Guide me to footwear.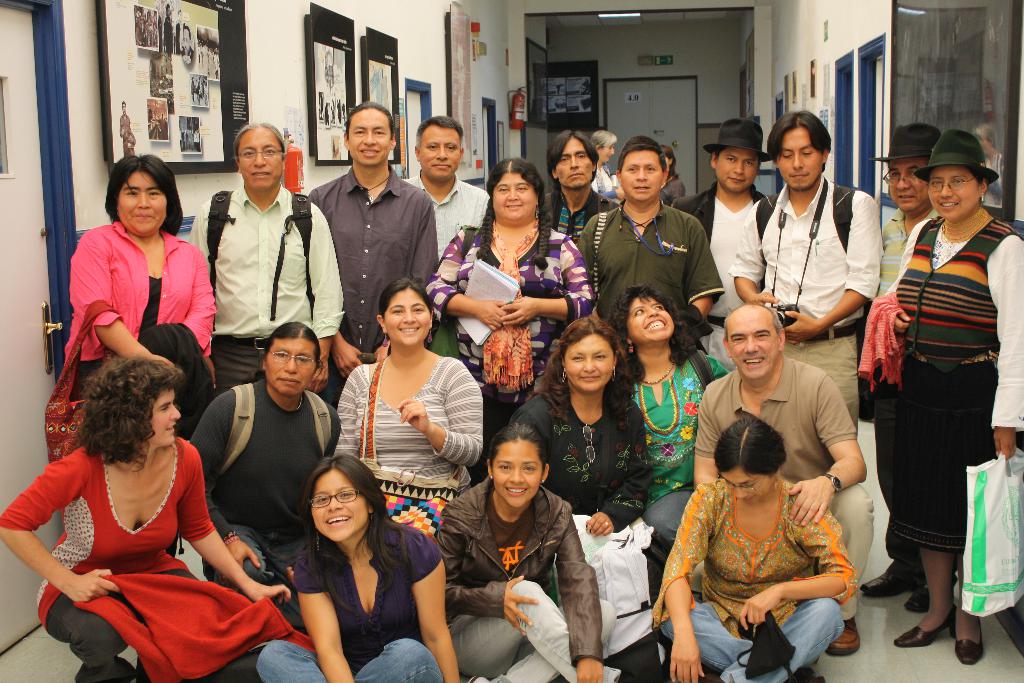
Guidance: <box>908,575,956,612</box>.
